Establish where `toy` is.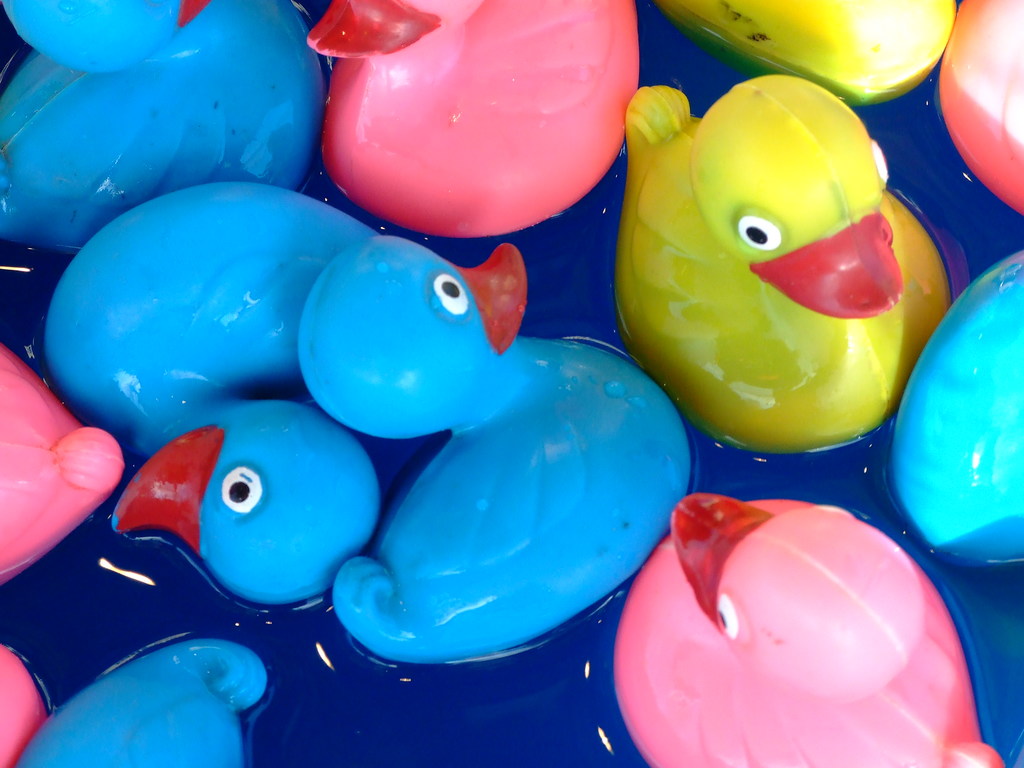
Established at <box>939,0,1023,220</box>.
